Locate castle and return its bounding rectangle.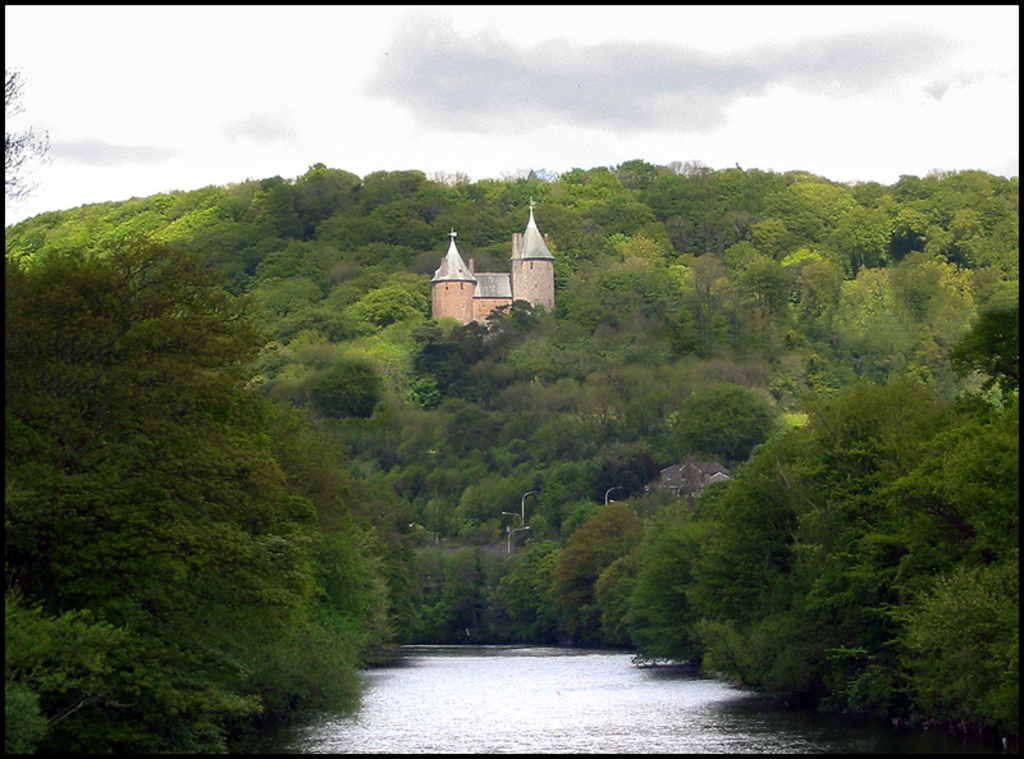
[422, 198, 576, 342].
